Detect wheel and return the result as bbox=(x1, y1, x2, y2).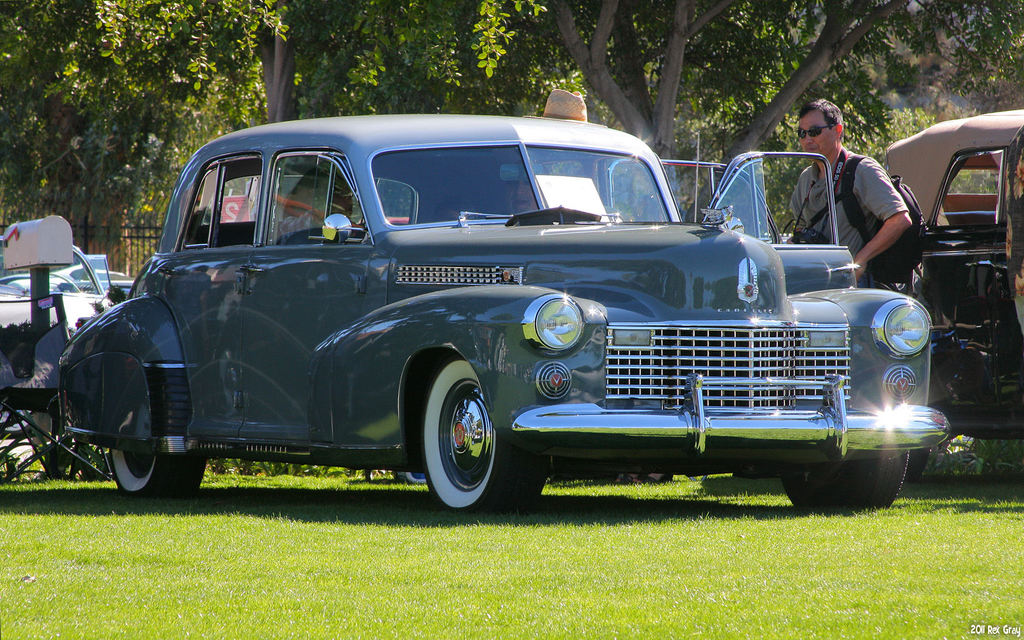
bbox=(780, 449, 913, 510).
